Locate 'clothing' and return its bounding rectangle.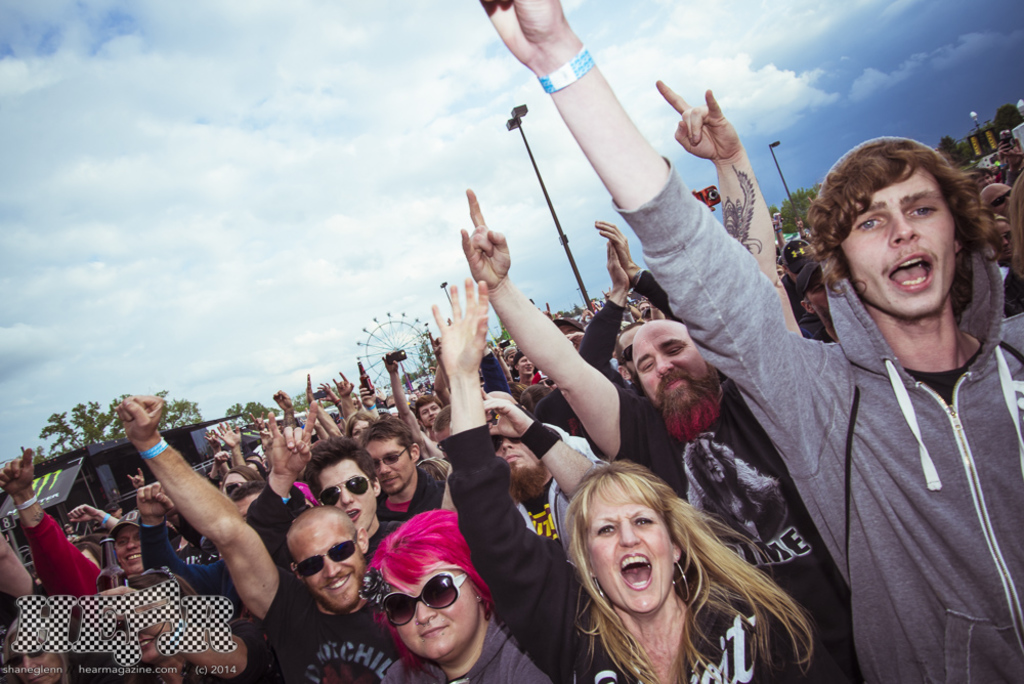
{"x1": 377, "y1": 456, "x2": 451, "y2": 519}.
